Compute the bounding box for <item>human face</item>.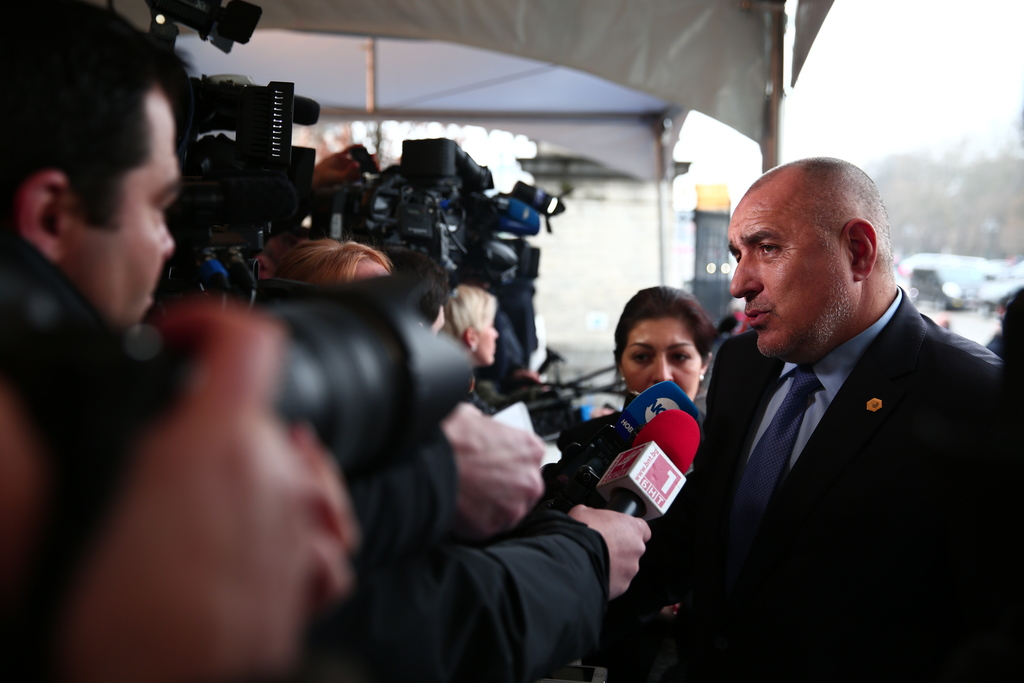
<box>726,204,857,361</box>.
